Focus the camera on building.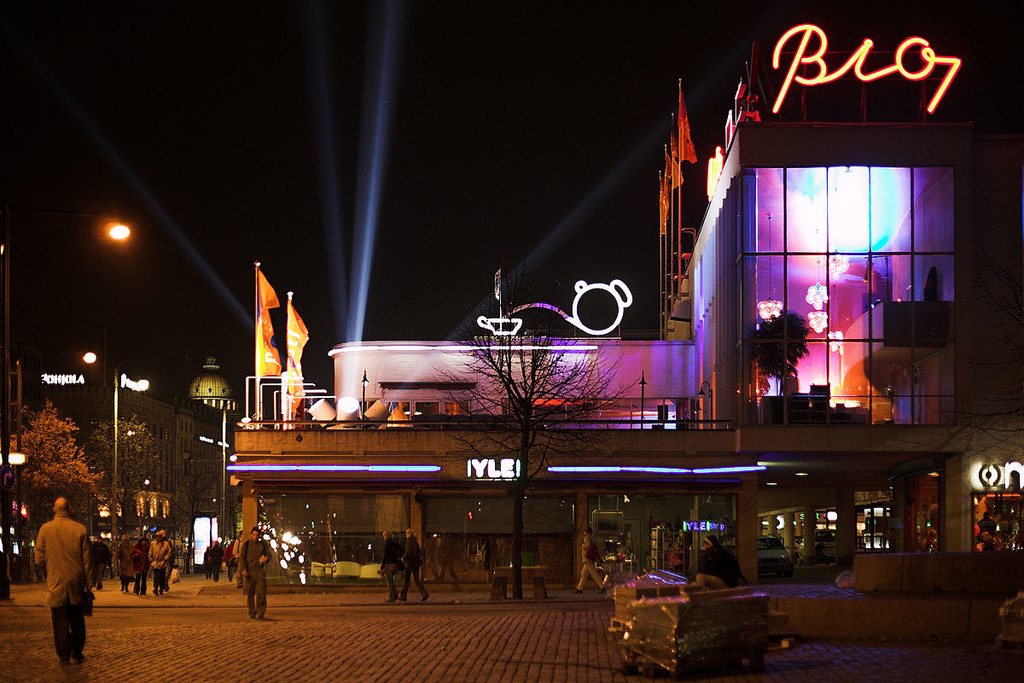
Focus region: [224, 39, 1023, 585].
